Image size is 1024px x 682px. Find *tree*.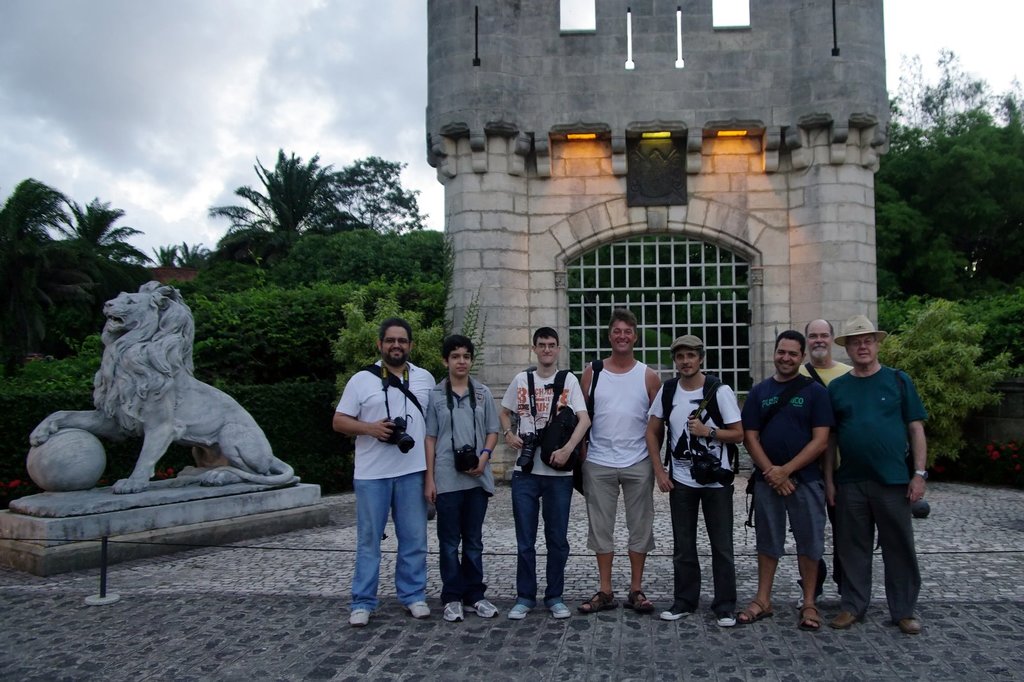
[x1=342, y1=151, x2=433, y2=238].
